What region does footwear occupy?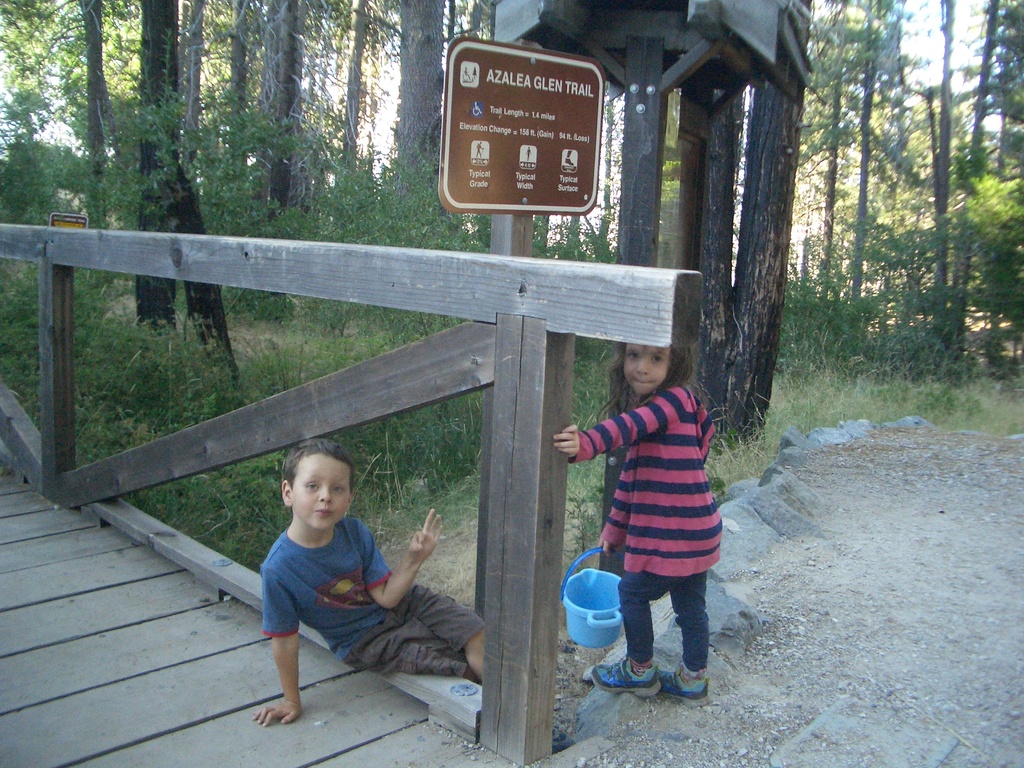
BBox(589, 657, 662, 692).
